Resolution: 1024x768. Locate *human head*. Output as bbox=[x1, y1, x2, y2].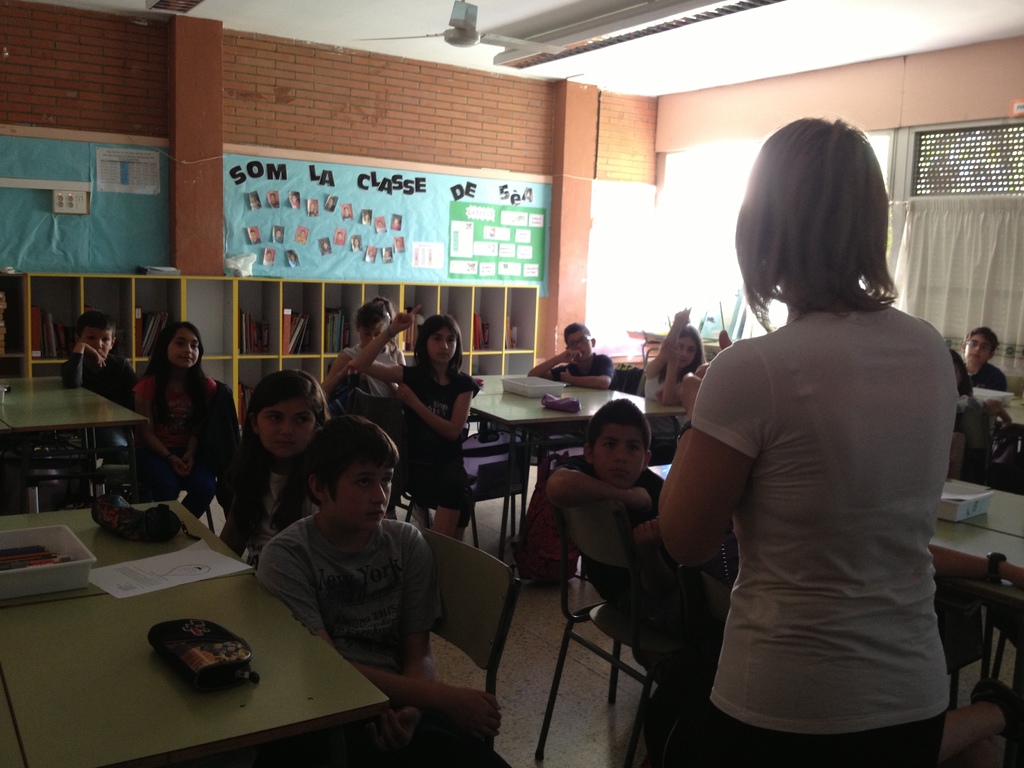
bbox=[582, 399, 653, 495].
